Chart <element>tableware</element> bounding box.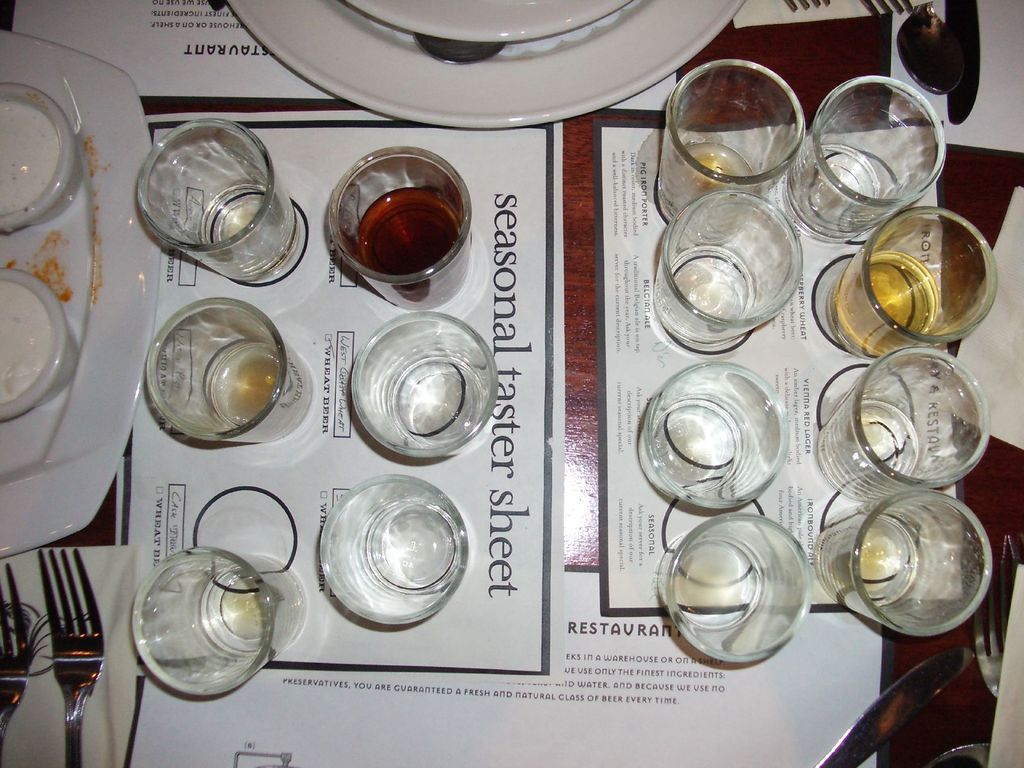
Charted: [316,470,474,631].
